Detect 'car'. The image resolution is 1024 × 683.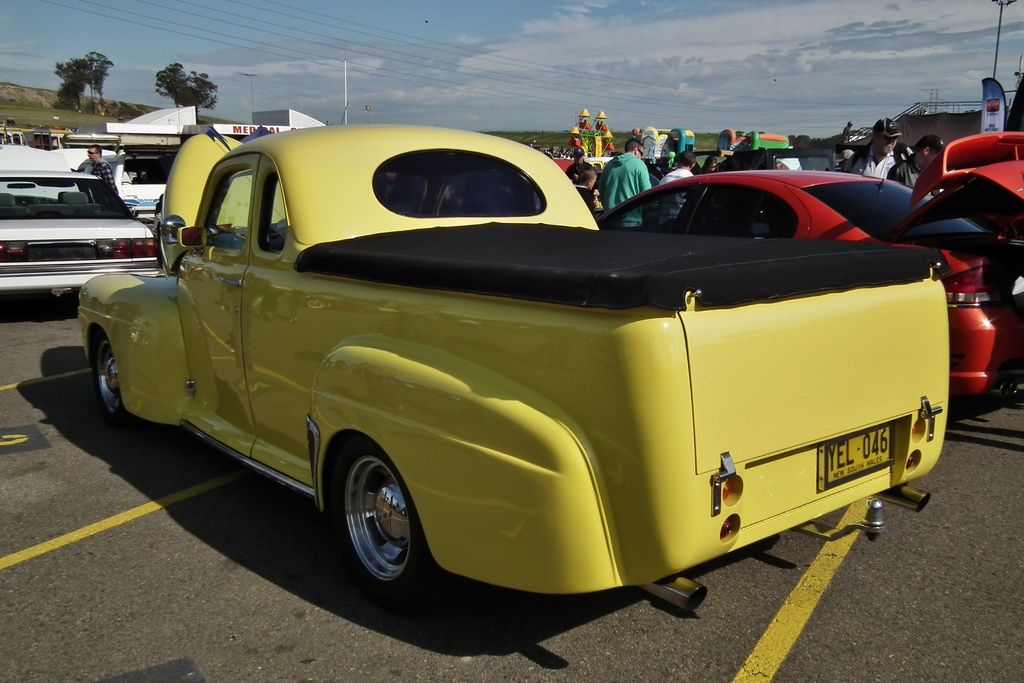
rect(602, 134, 1023, 391).
